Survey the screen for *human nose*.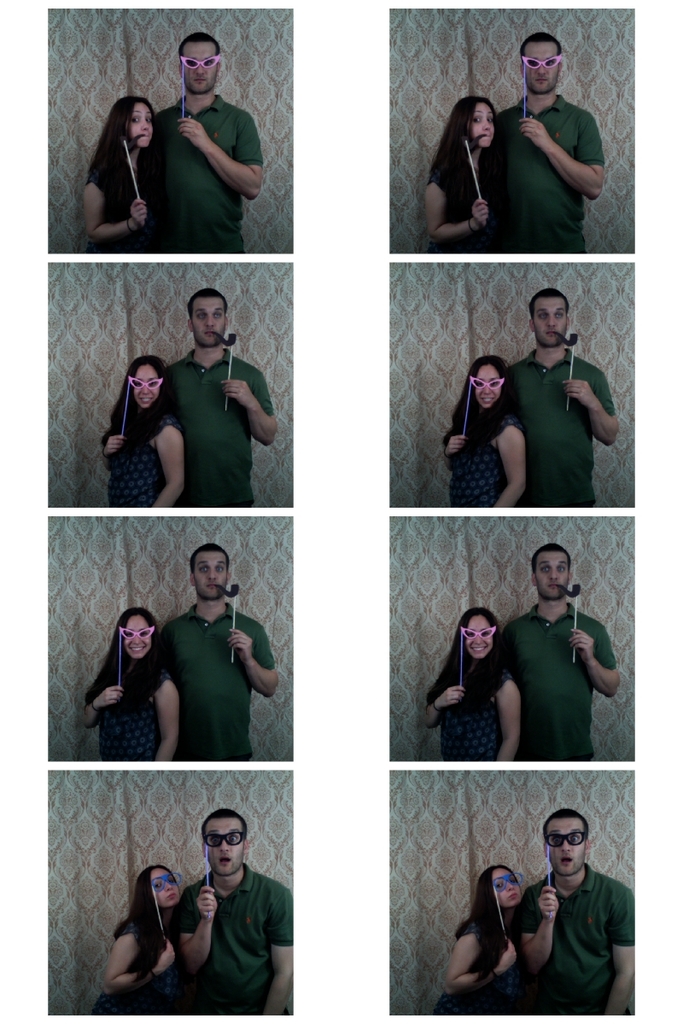
Survey found: detection(482, 119, 493, 131).
